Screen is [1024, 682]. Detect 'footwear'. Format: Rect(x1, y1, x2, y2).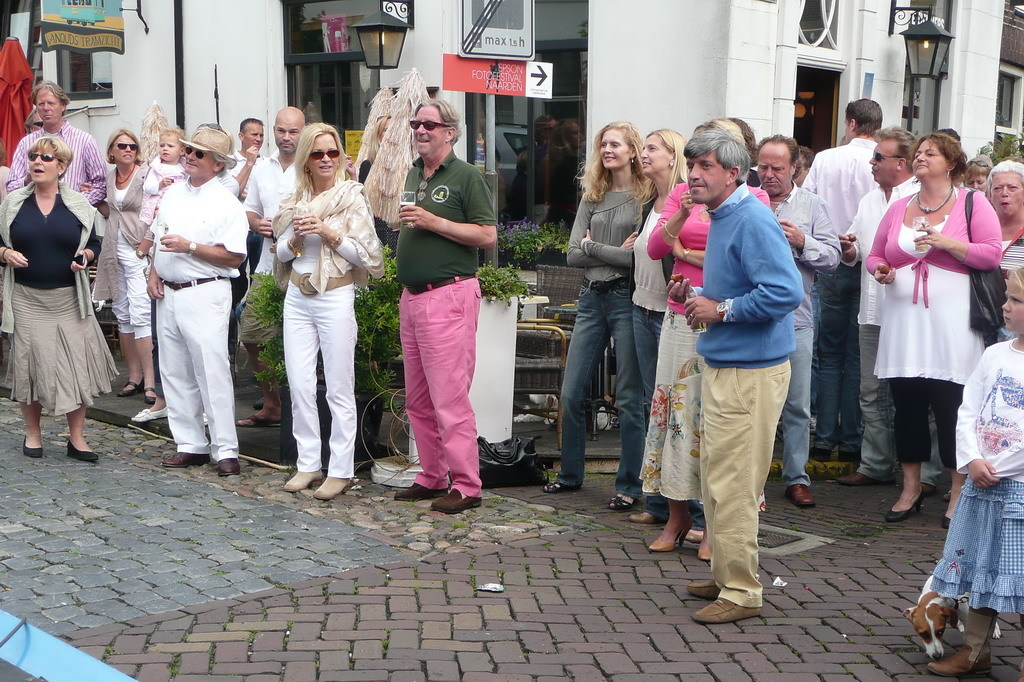
Rect(708, 560, 783, 628).
